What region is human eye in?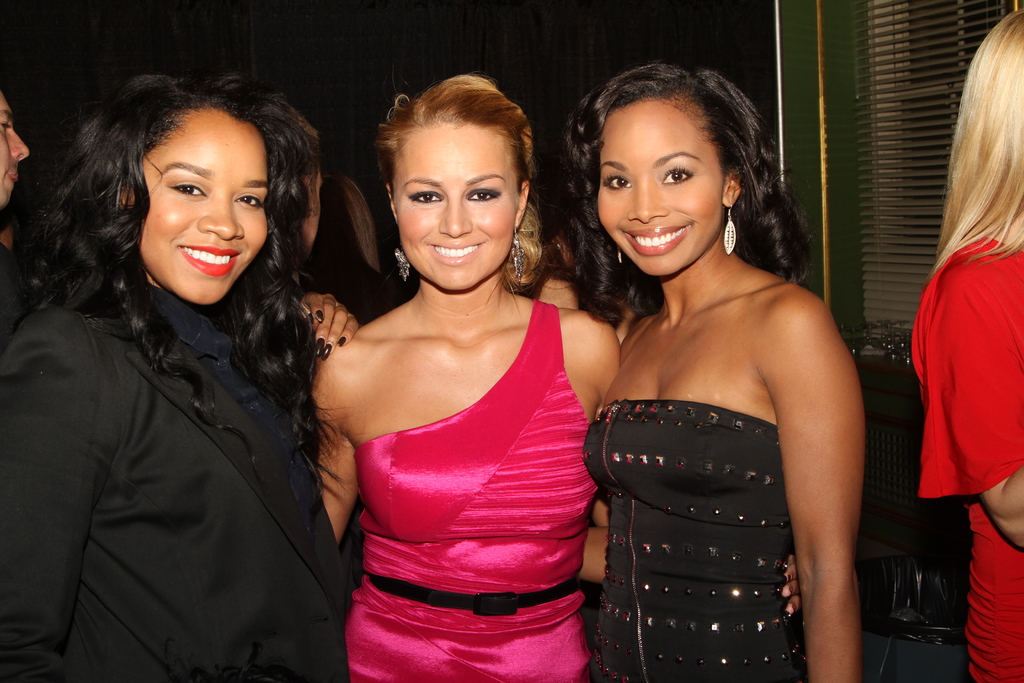
left=600, top=174, right=633, bottom=189.
